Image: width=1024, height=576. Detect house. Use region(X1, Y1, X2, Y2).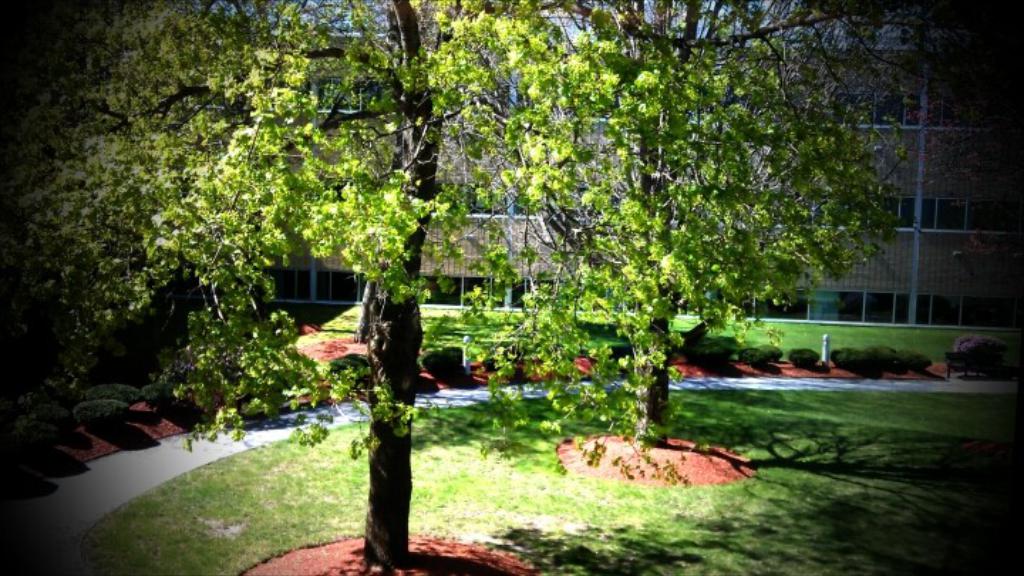
region(0, 0, 1023, 329).
